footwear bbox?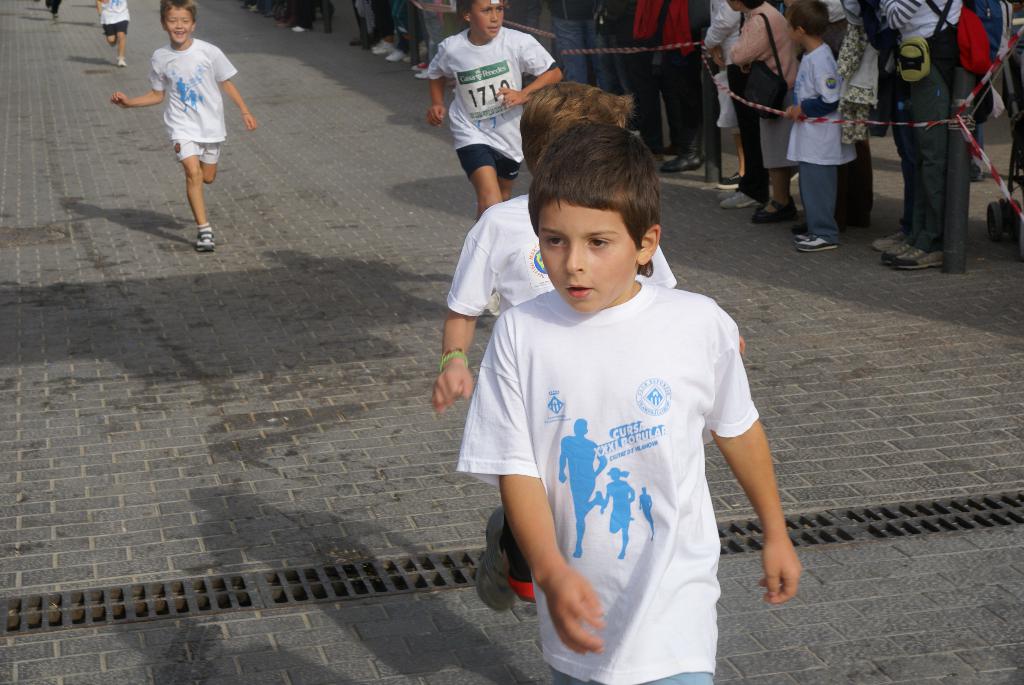
left=190, top=223, right=219, bottom=251
